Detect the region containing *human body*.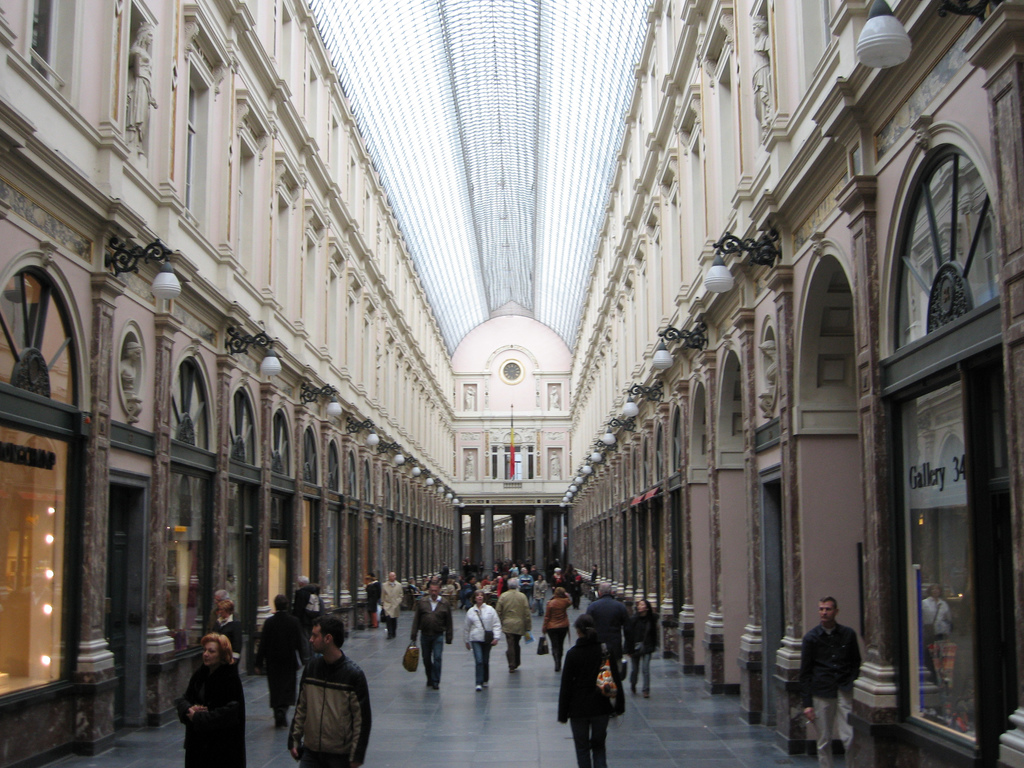
463:577:473:594.
